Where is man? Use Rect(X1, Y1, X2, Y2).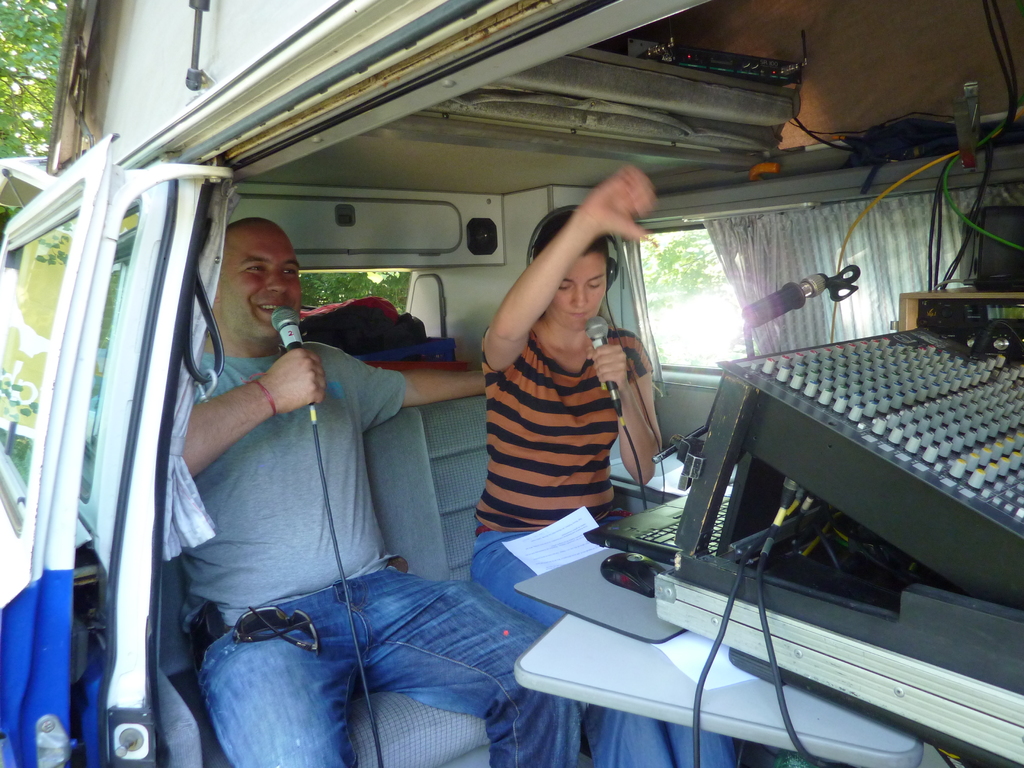
Rect(179, 218, 583, 767).
